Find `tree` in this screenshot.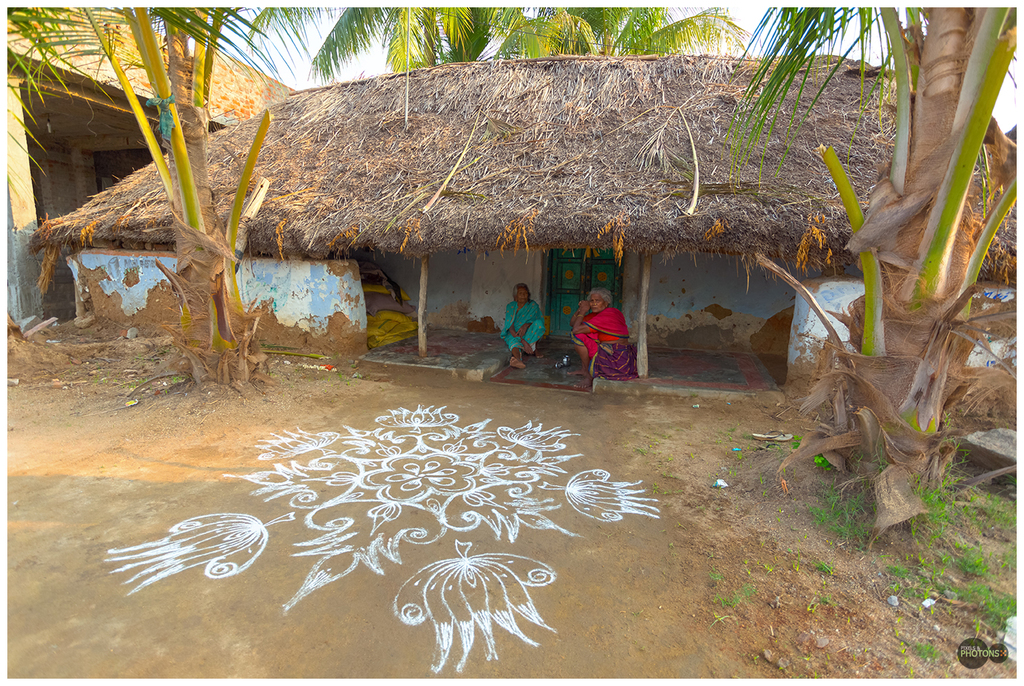
The bounding box for `tree` is {"left": 535, "top": 3, "right": 750, "bottom": 56}.
